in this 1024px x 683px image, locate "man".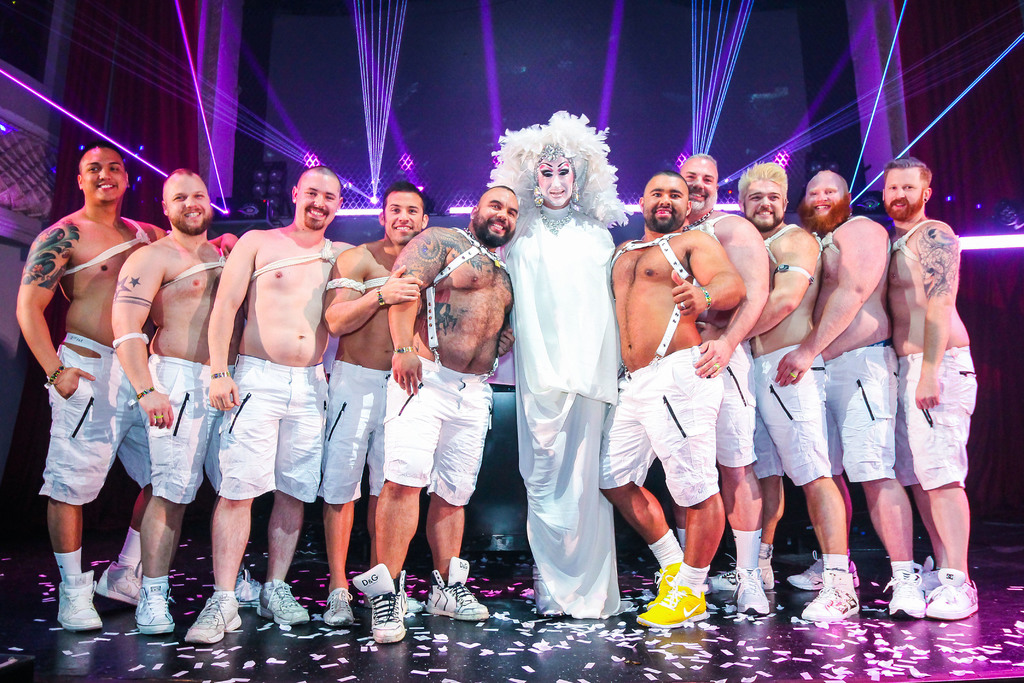
Bounding box: [left=193, top=157, right=353, bottom=652].
